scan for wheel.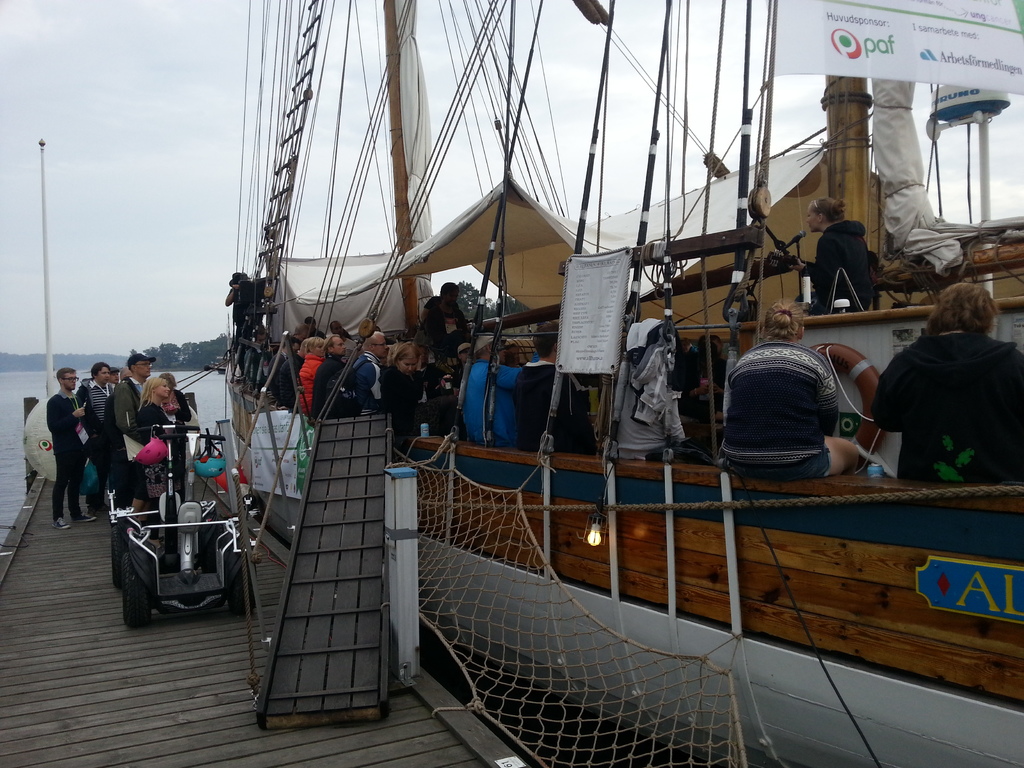
Scan result: select_region(115, 536, 150, 626).
